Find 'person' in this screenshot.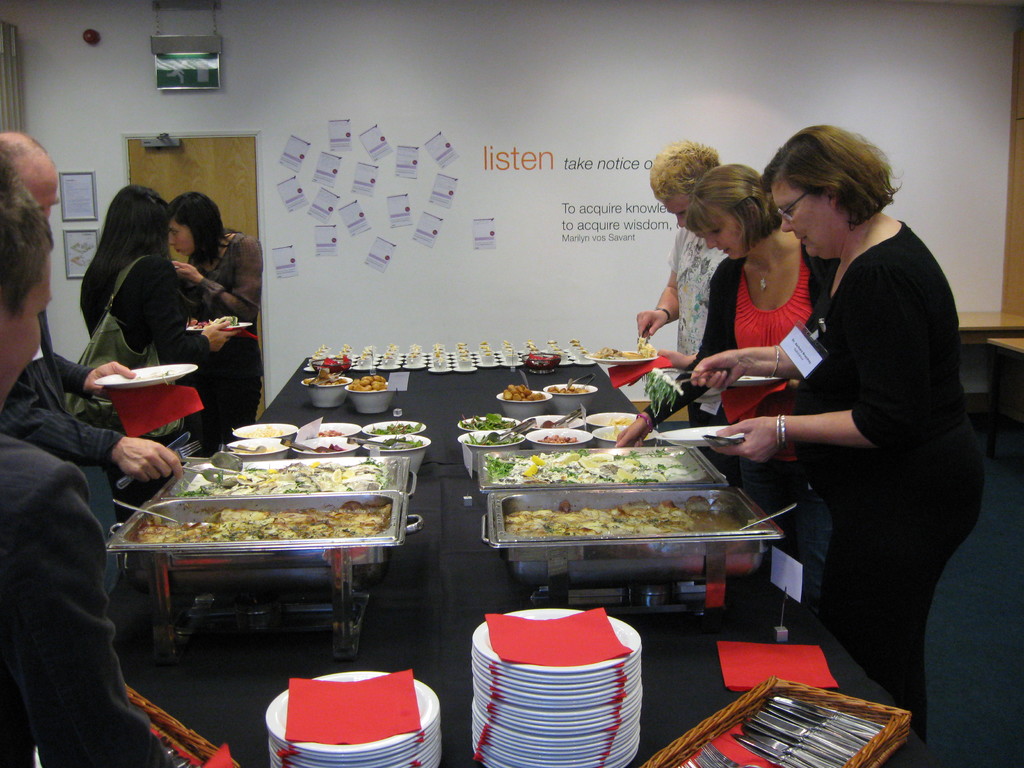
The bounding box for 'person' is <region>0, 134, 184, 600</region>.
